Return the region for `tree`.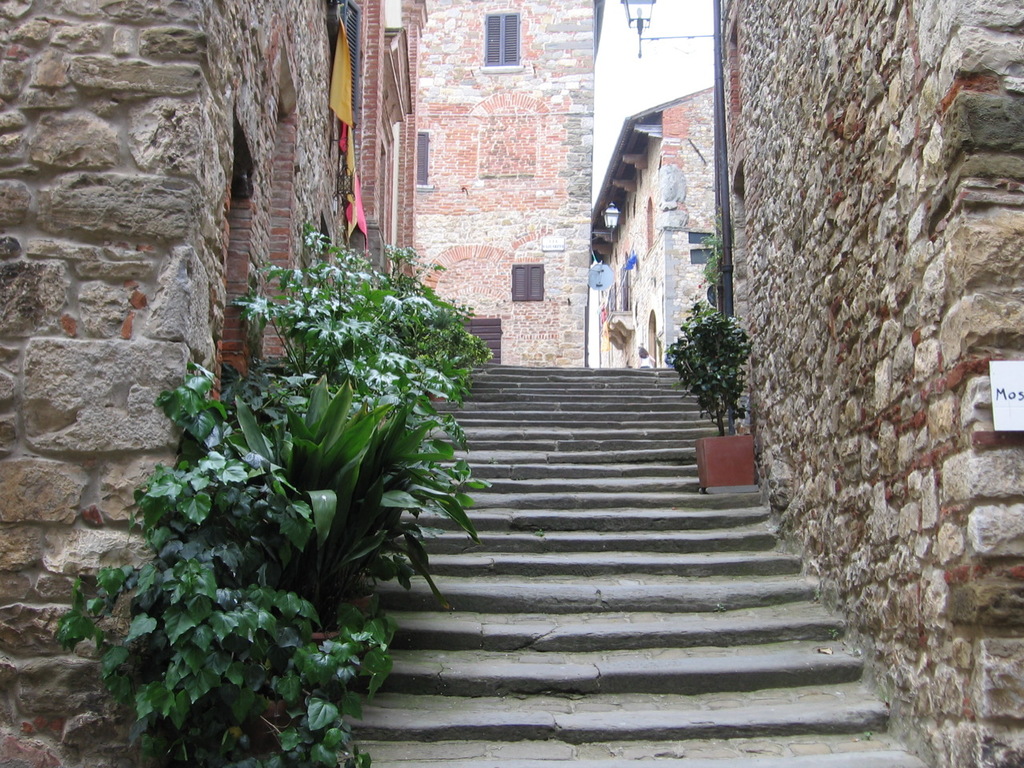
detection(699, 232, 731, 294).
